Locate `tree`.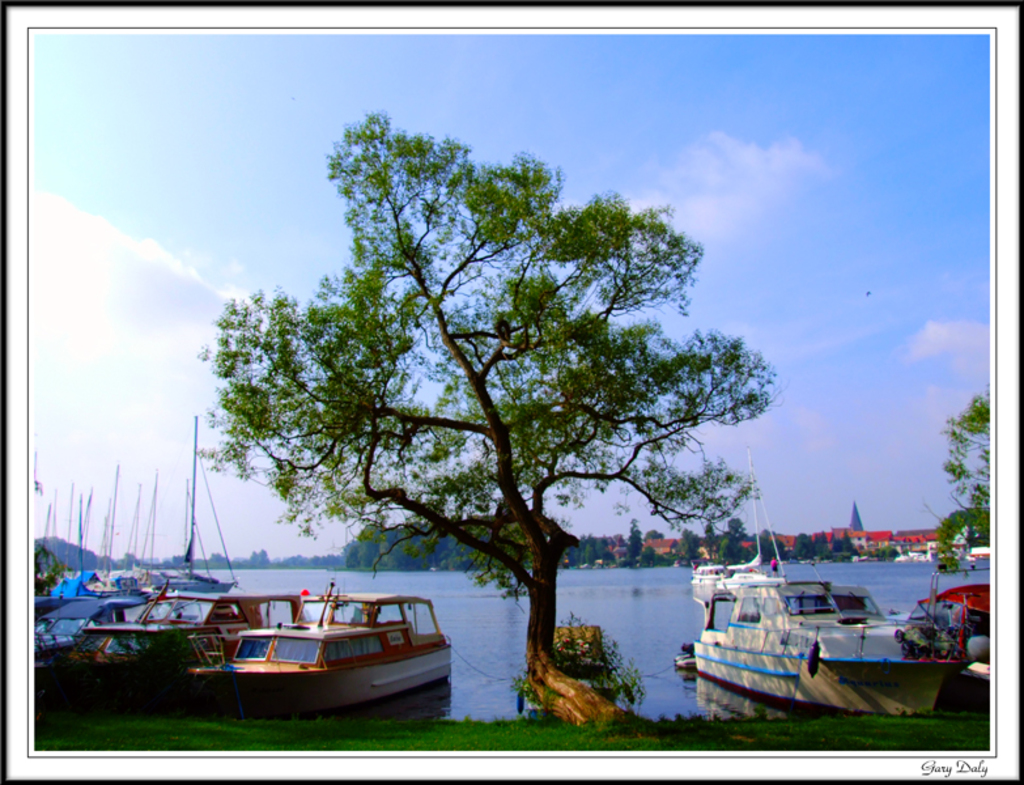
Bounding box: 832:530:853:556.
